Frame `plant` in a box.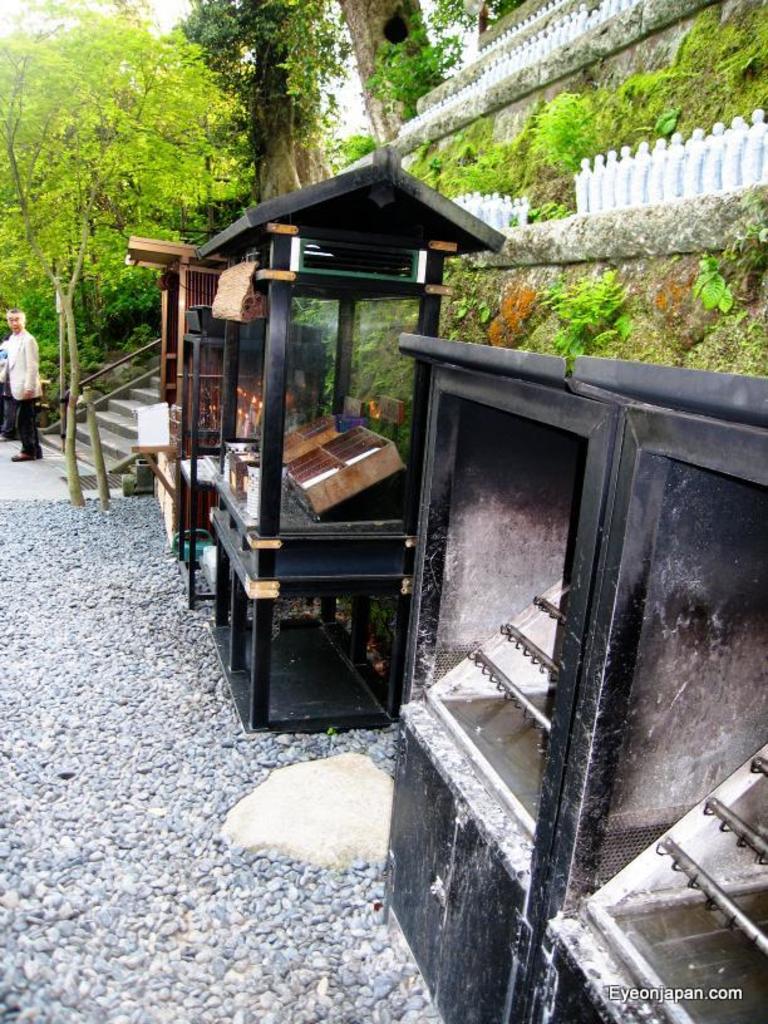
695,0,767,99.
